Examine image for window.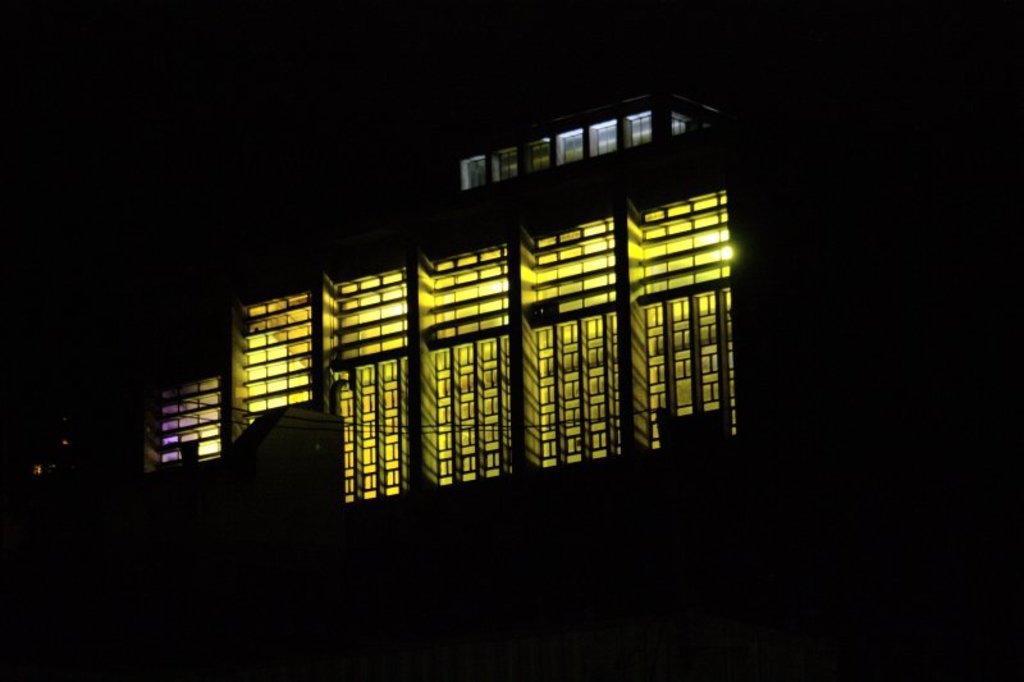
Examination result: region(462, 163, 486, 187).
